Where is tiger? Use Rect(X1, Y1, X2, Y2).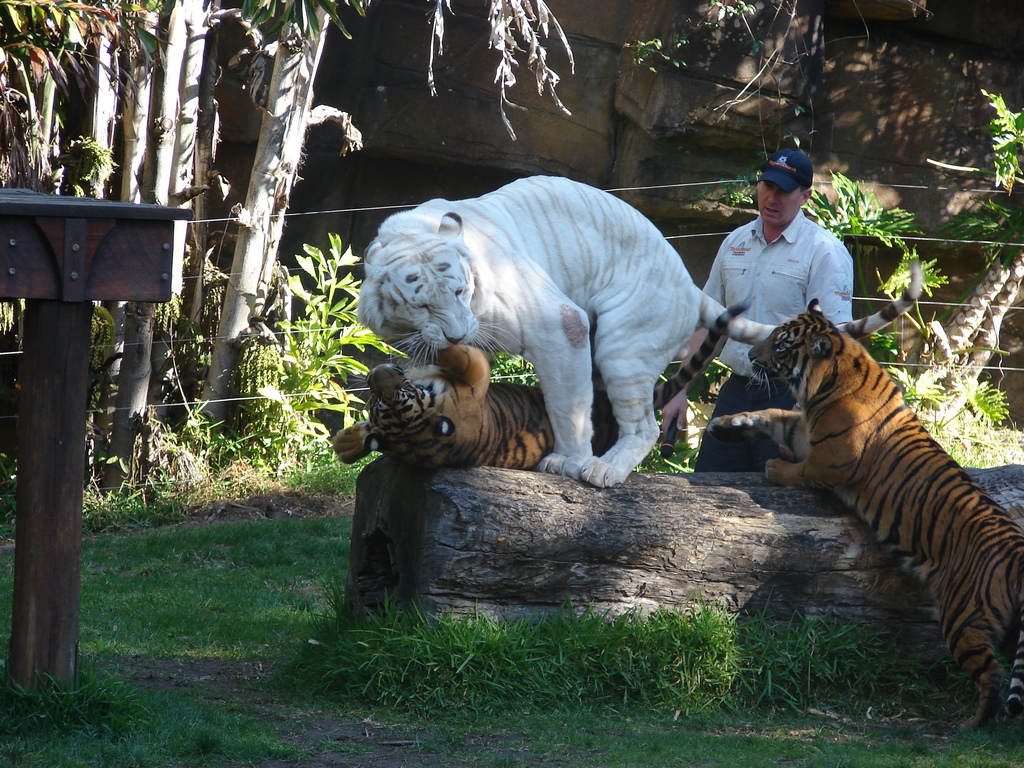
Rect(332, 301, 749, 479).
